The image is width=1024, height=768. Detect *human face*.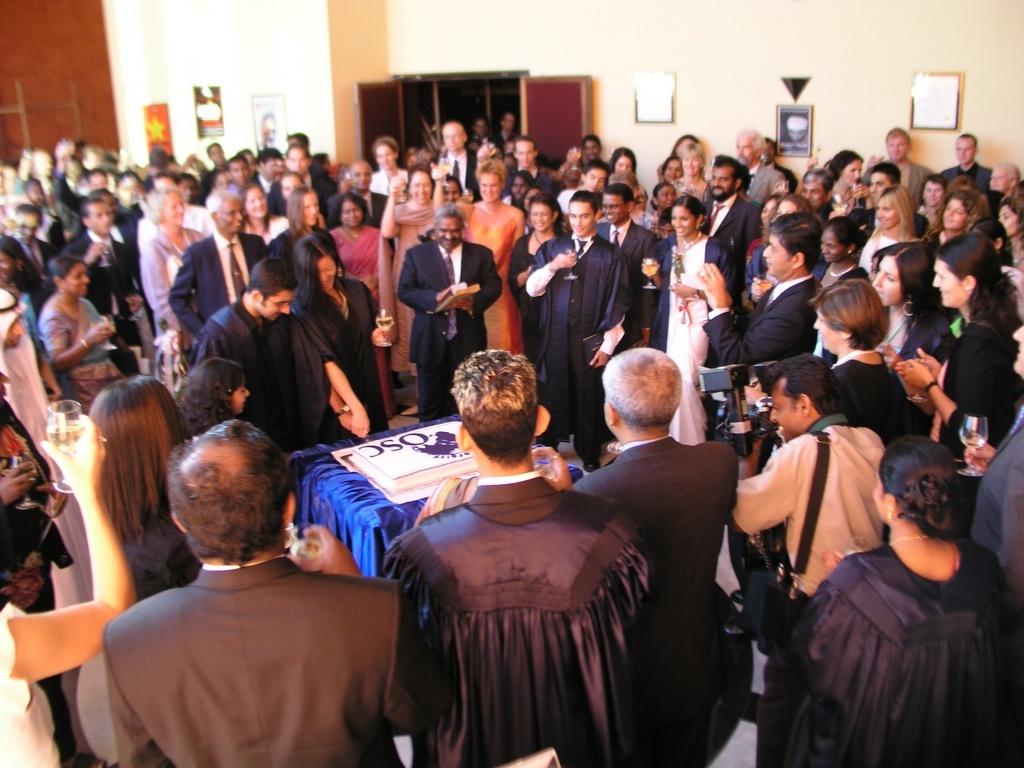
Detection: BBox(713, 167, 734, 197).
